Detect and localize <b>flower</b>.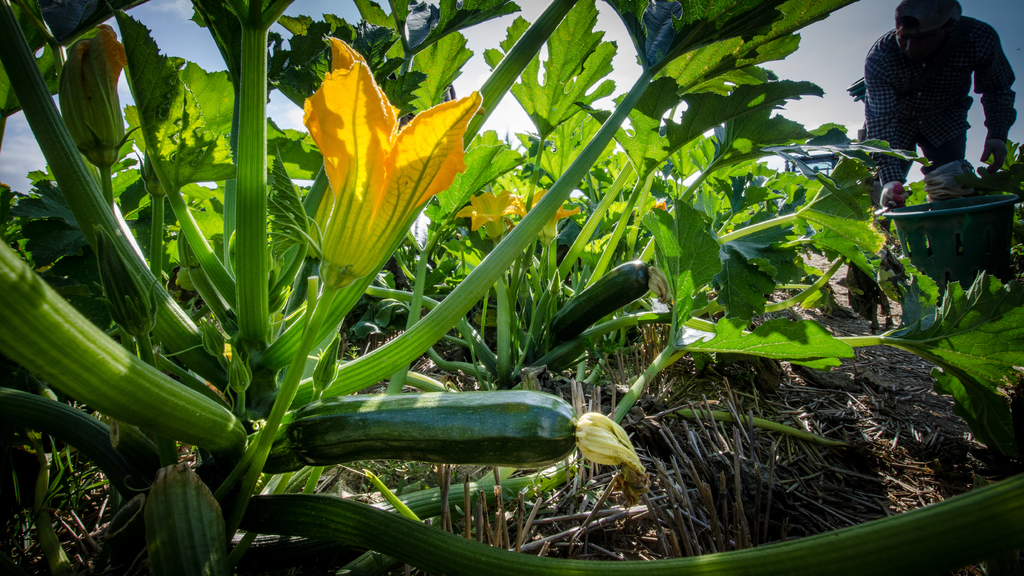
Localized at bbox=[453, 187, 583, 240].
